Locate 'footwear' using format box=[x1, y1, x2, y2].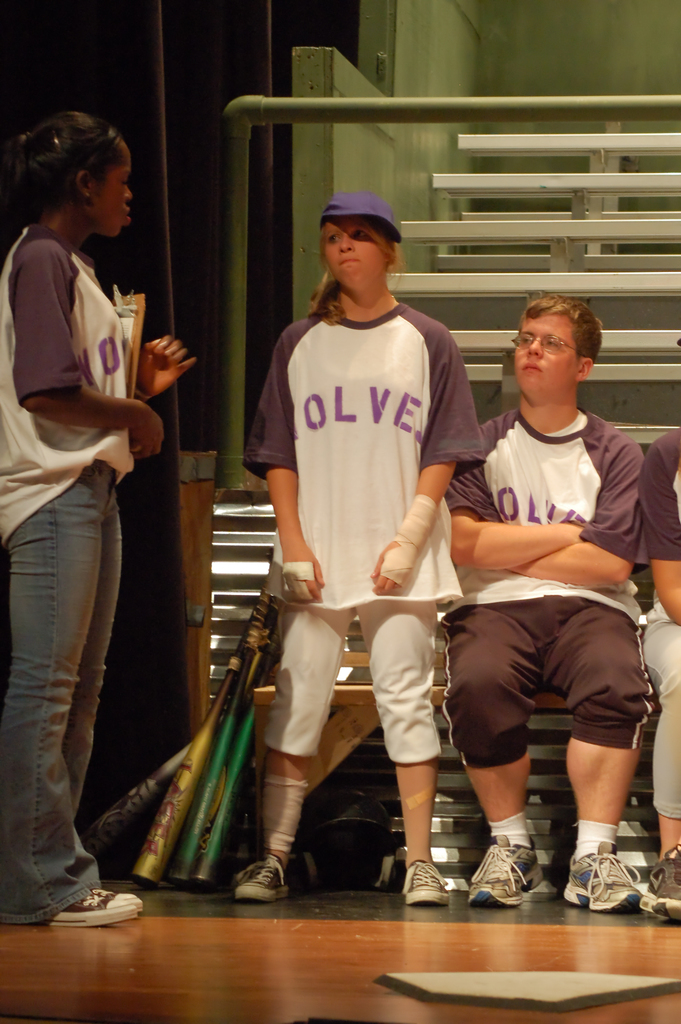
box=[49, 893, 133, 931].
